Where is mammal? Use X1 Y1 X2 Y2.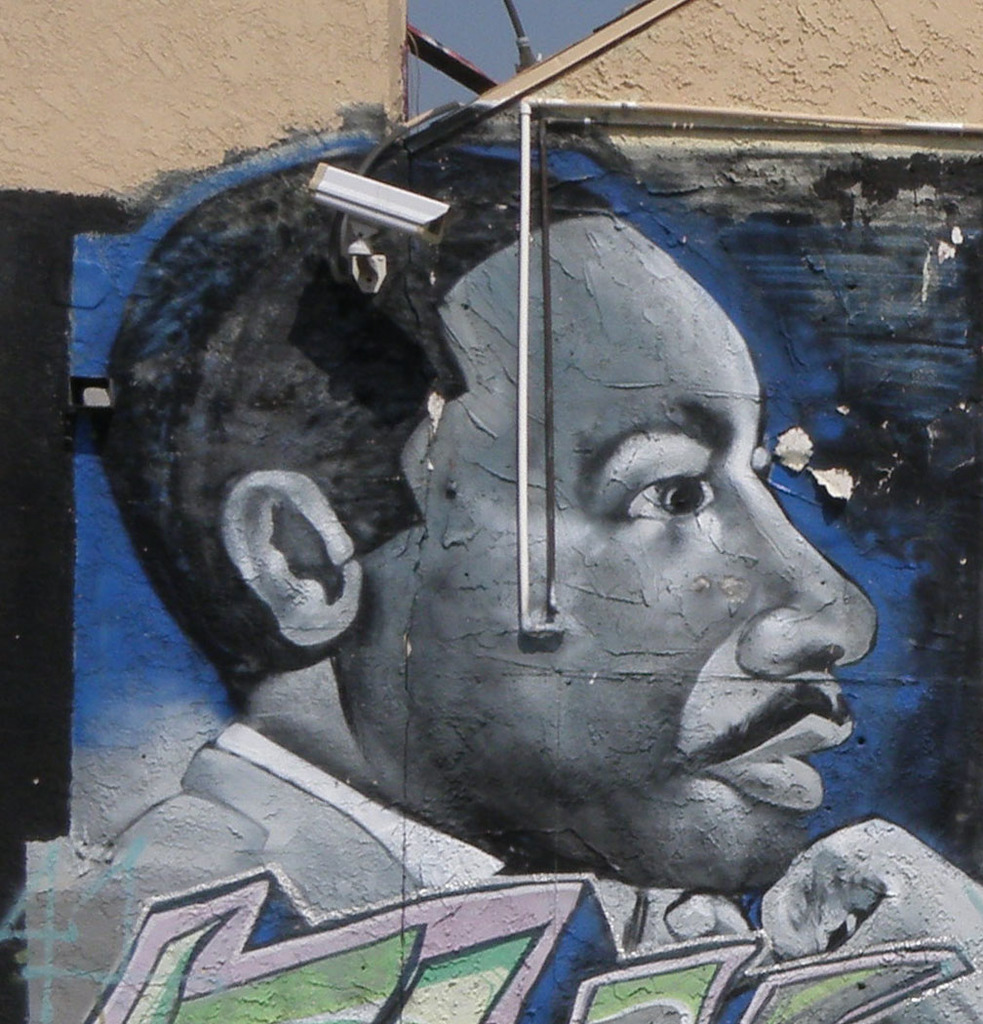
98 143 982 1023.
